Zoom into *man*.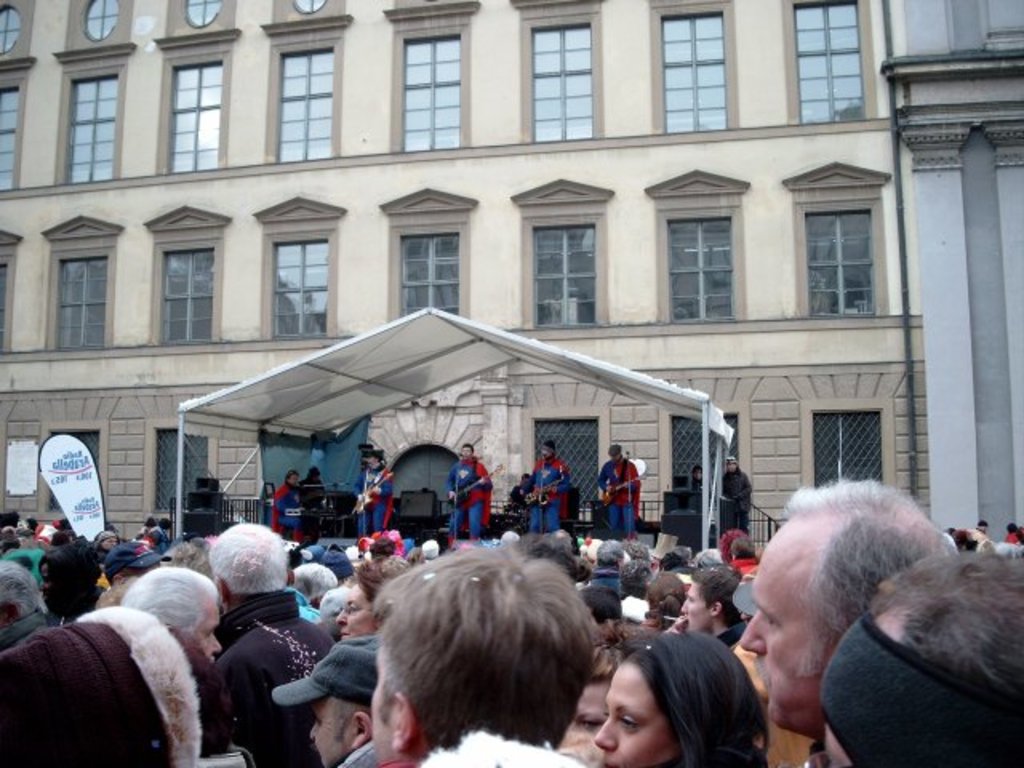
Zoom target: (125,563,290,766).
